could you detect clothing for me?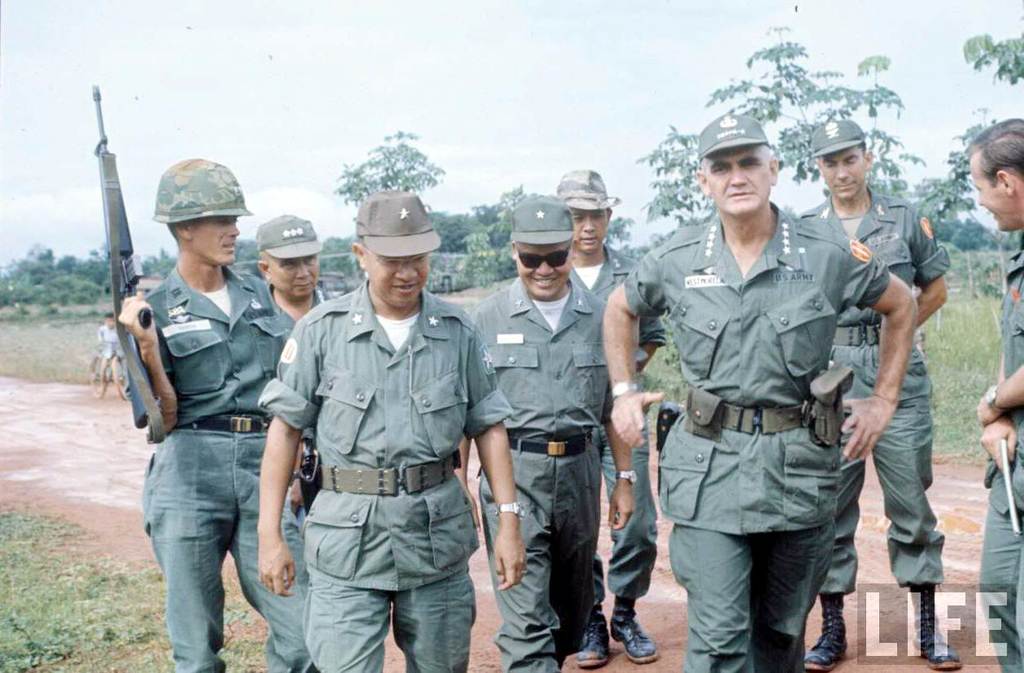
Detection result: (150,409,313,672).
